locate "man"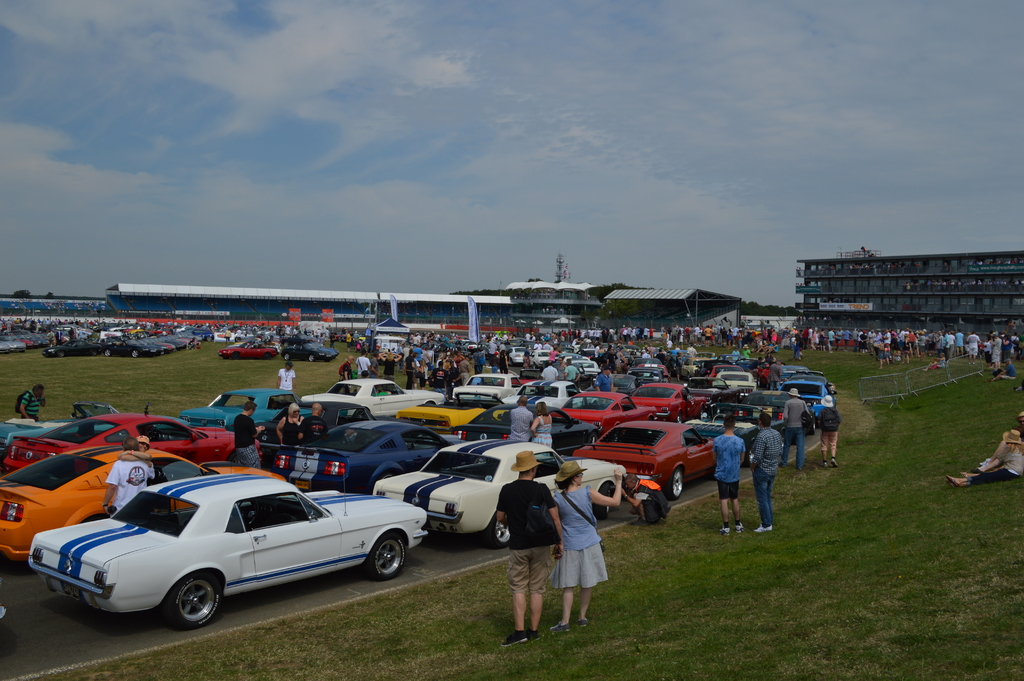
locate(100, 440, 152, 517)
